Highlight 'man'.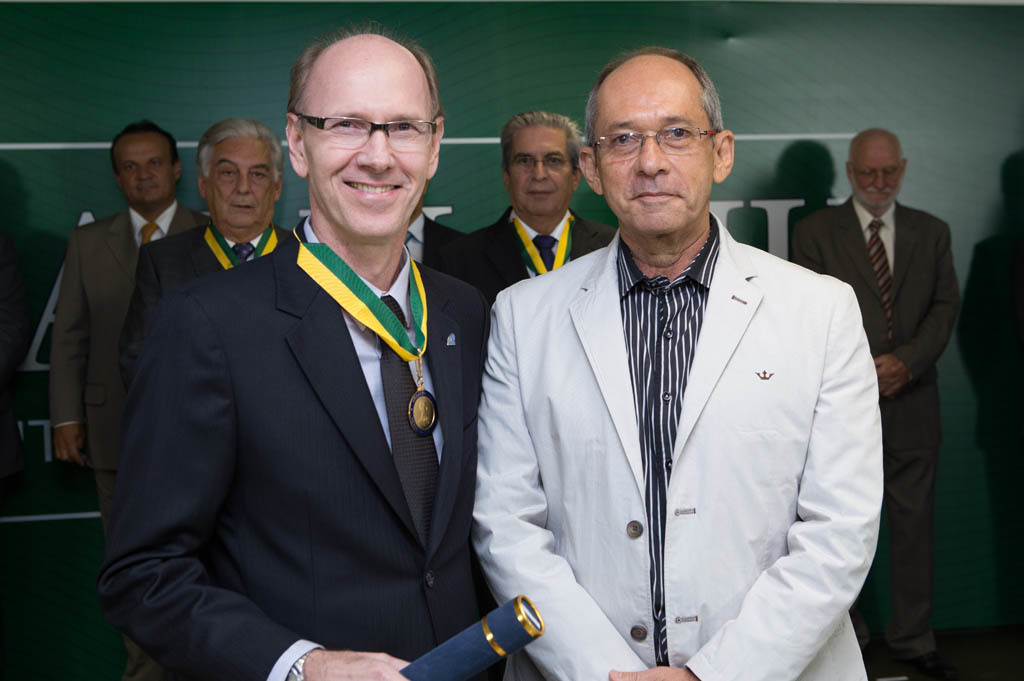
Highlighted region: box=[46, 125, 200, 471].
